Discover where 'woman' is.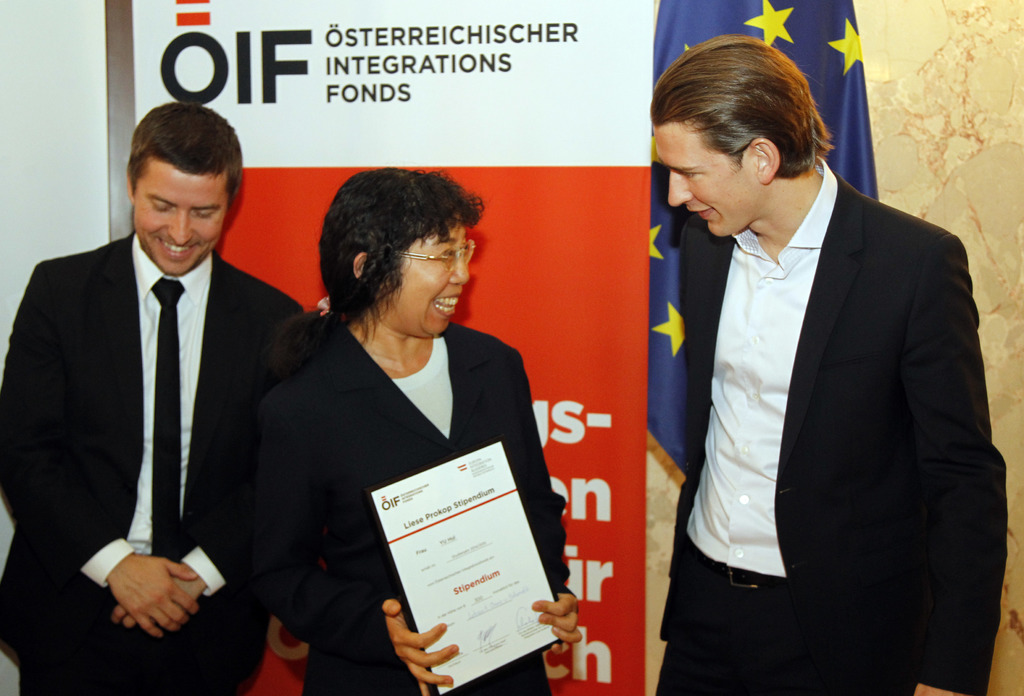
Discovered at [x1=241, y1=175, x2=550, y2=695].
